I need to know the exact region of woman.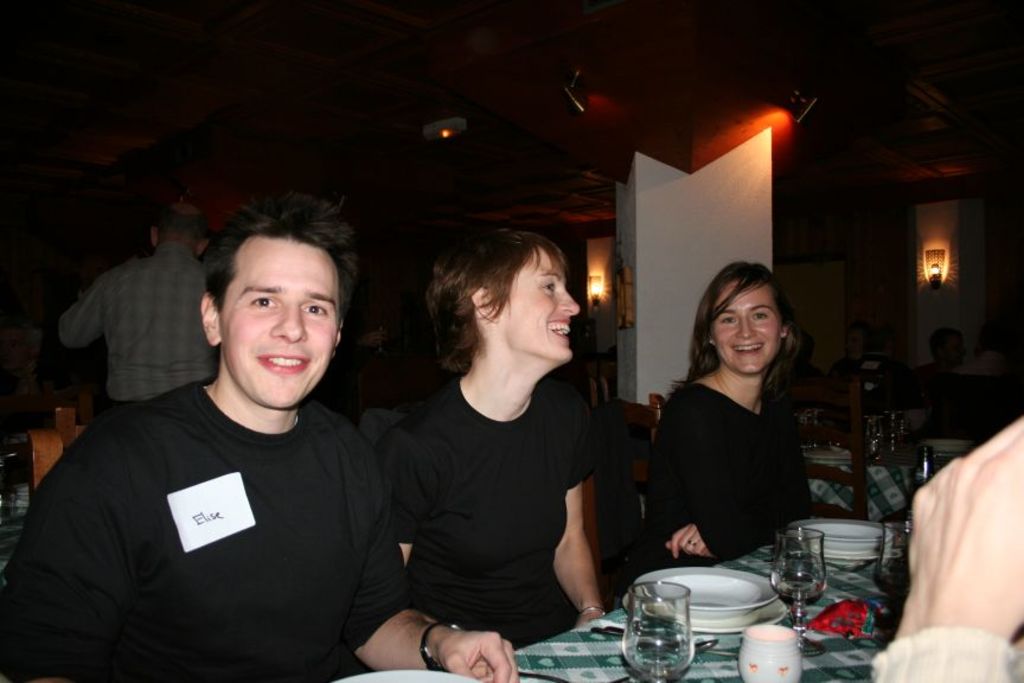
Region: 635/260/808/579.
